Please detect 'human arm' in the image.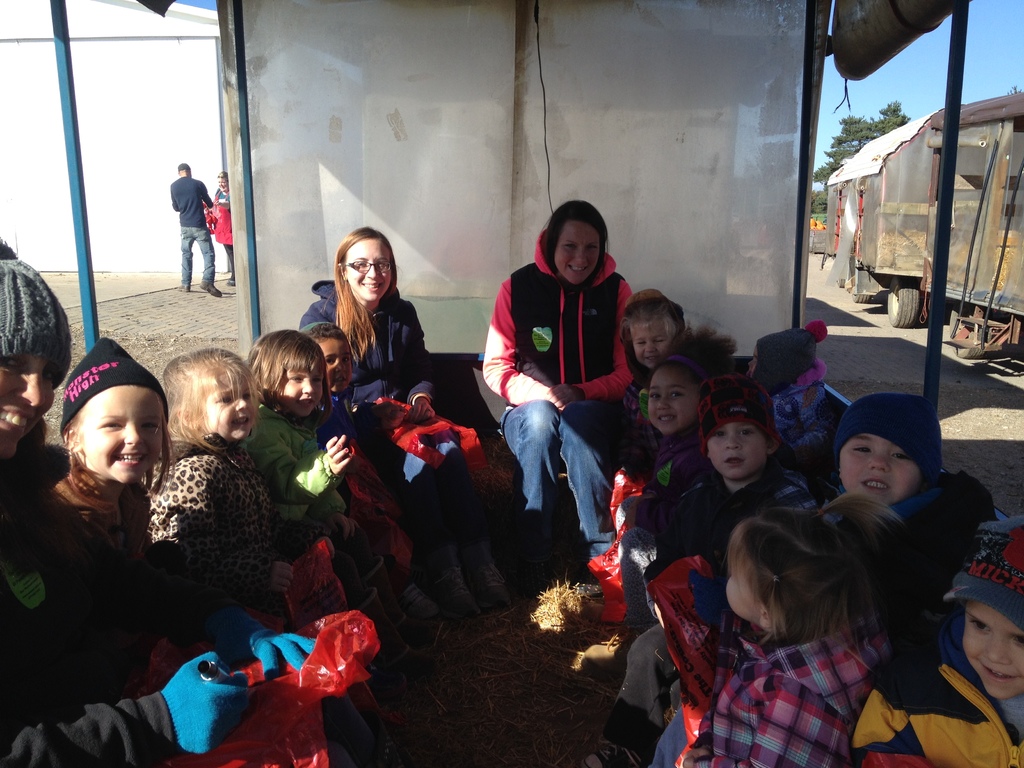
select_region(246, 428, 361, 508).
